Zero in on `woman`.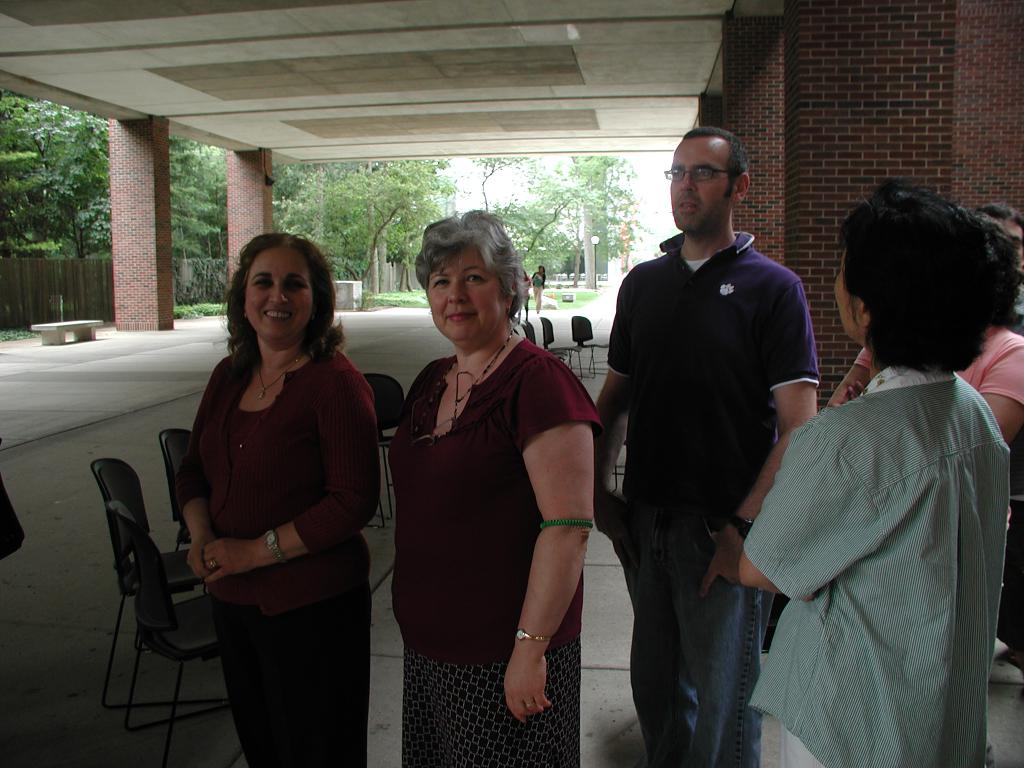
Zeroed in: box=[737, 176, 1007, 767].
